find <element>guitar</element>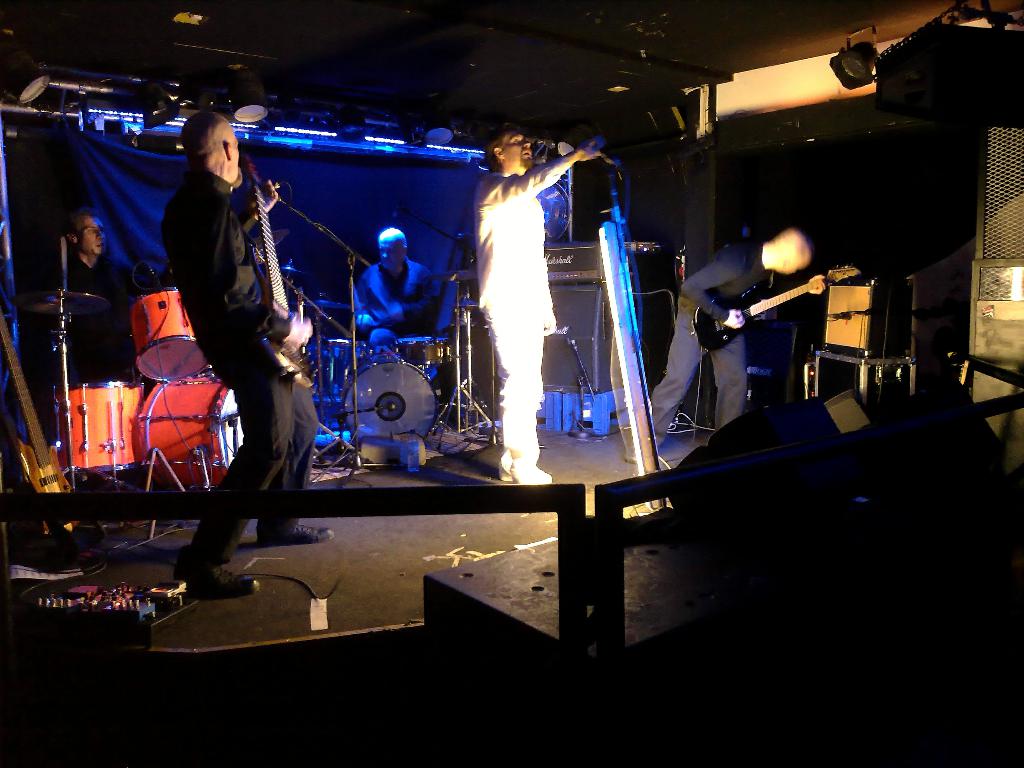
box=[244, 157, 323, 383]
